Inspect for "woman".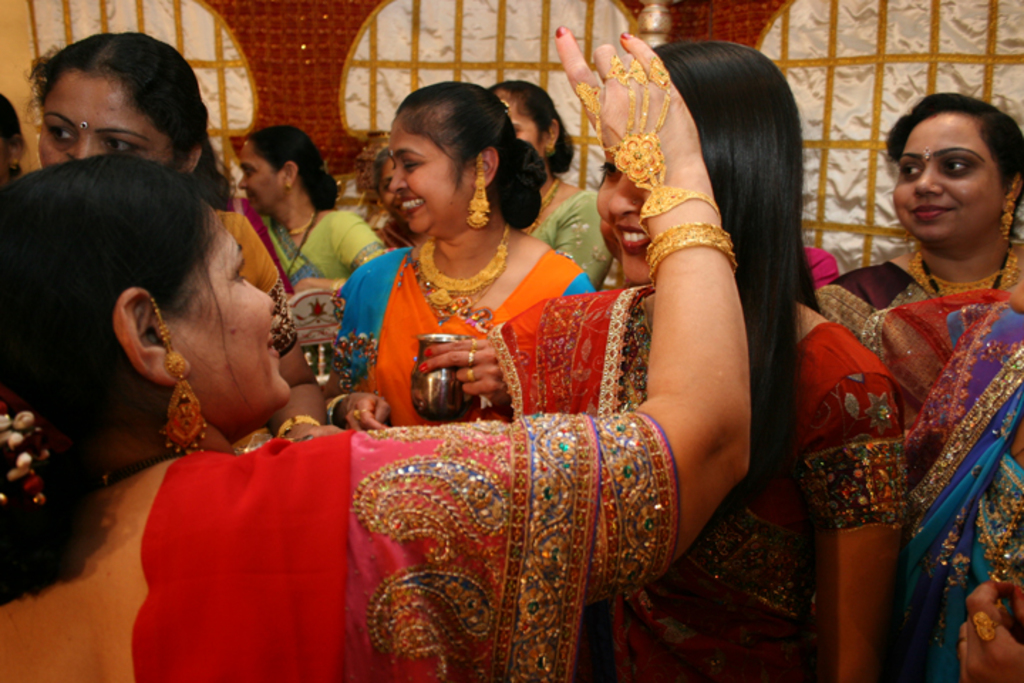
Inspection: bbox(0, 26, 752, 680).
